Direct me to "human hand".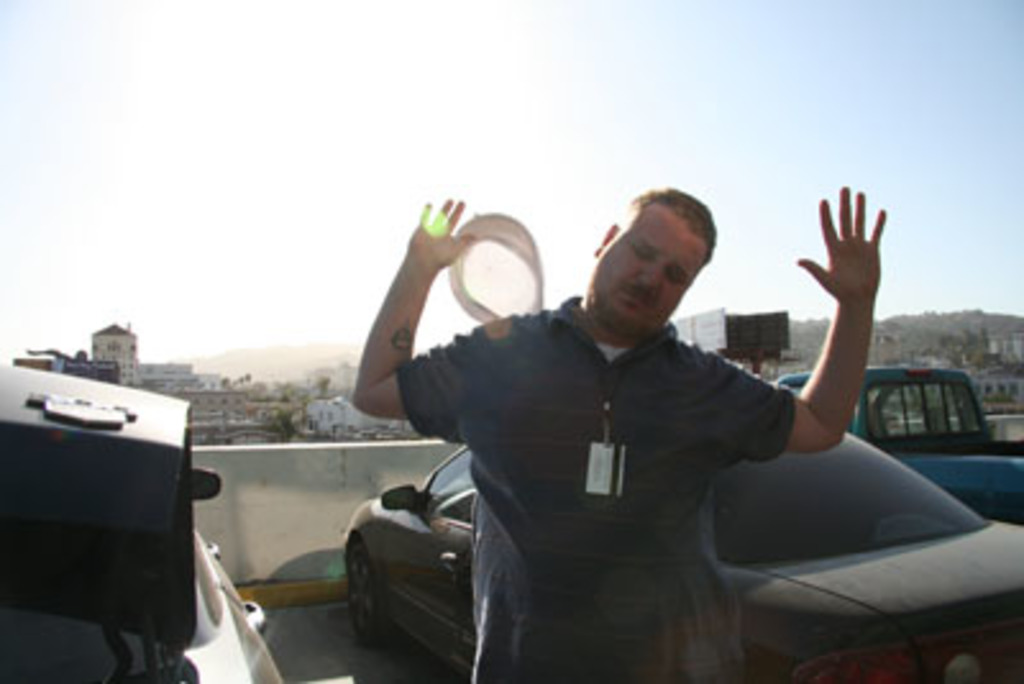
Direction: (796, 177, 901, 351).
